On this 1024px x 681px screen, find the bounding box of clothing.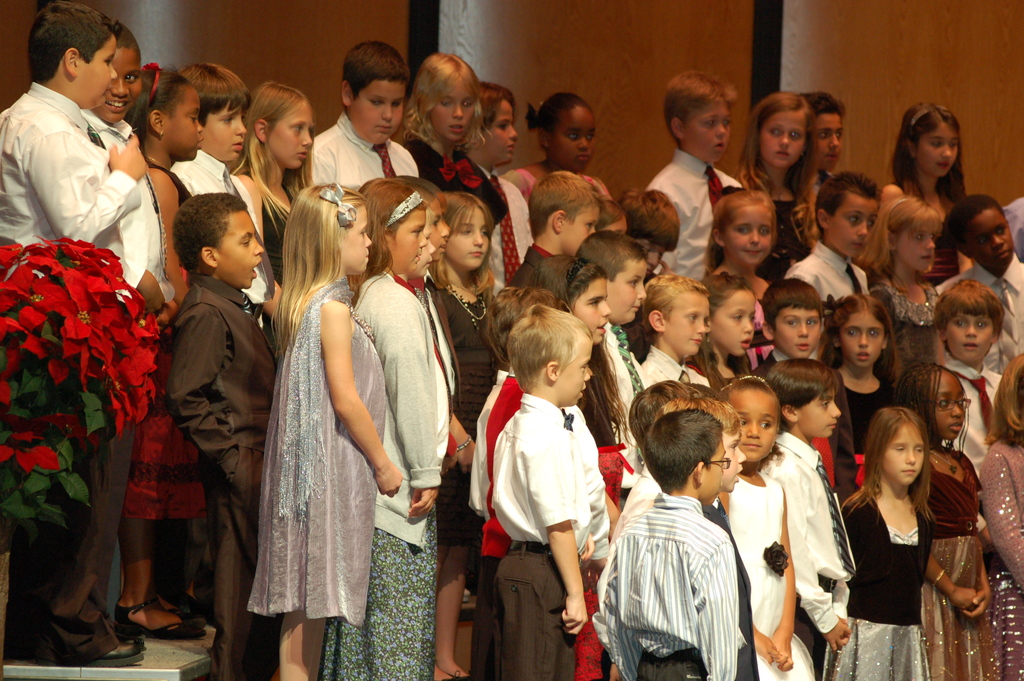
Bounding box: [314, 111, 412, 190].
